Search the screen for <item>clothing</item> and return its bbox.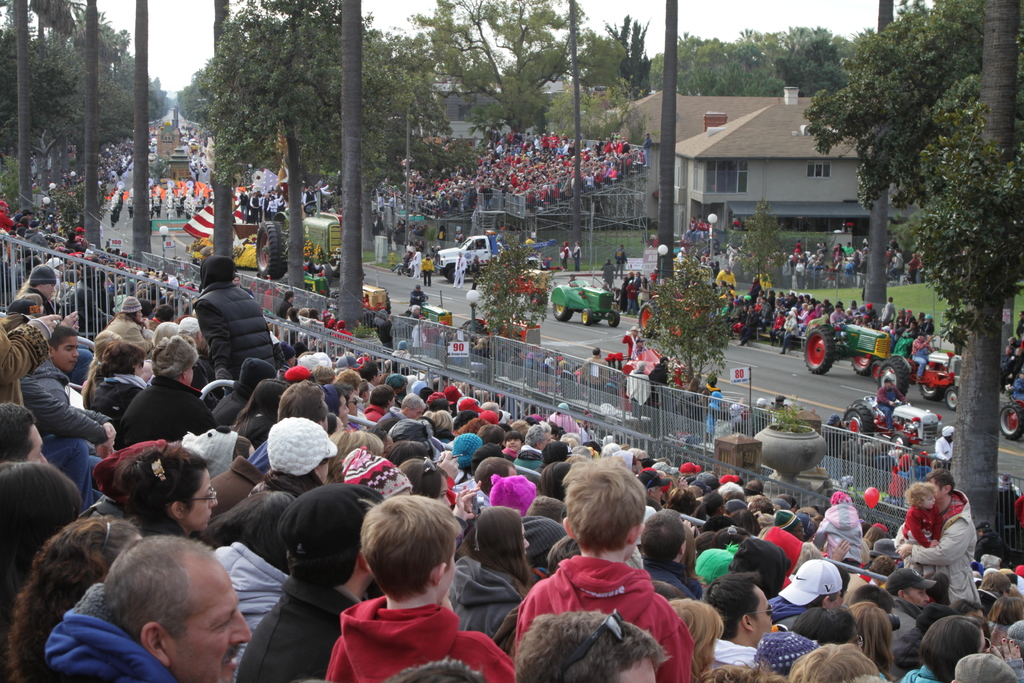
Found: box=[44, 582, 179, 682].
